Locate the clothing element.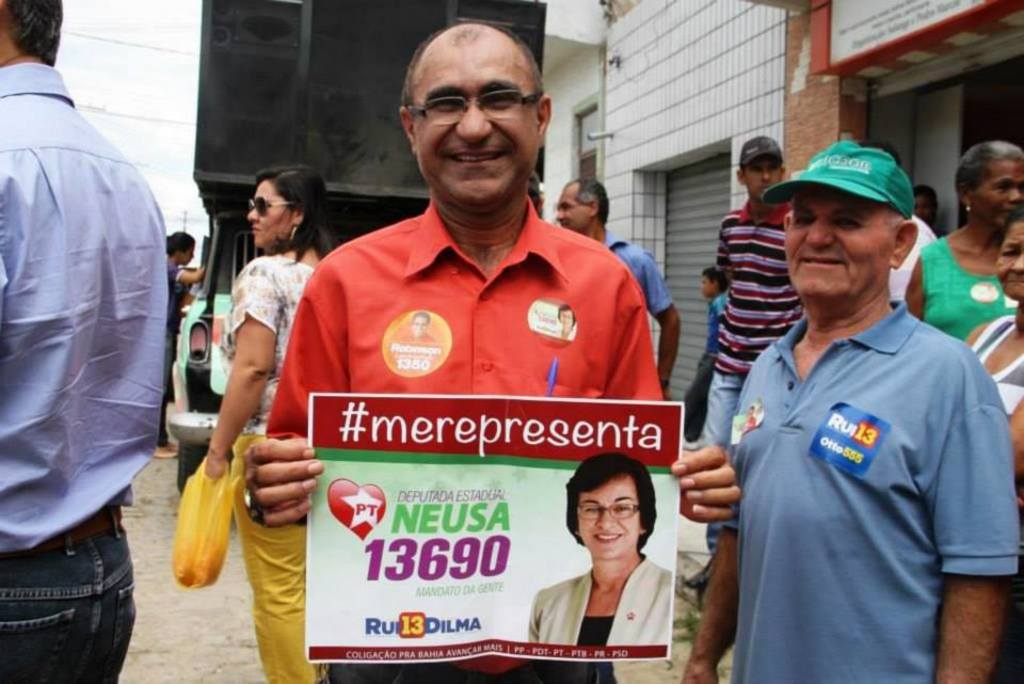
Element bbox: 705/216/819/449.
